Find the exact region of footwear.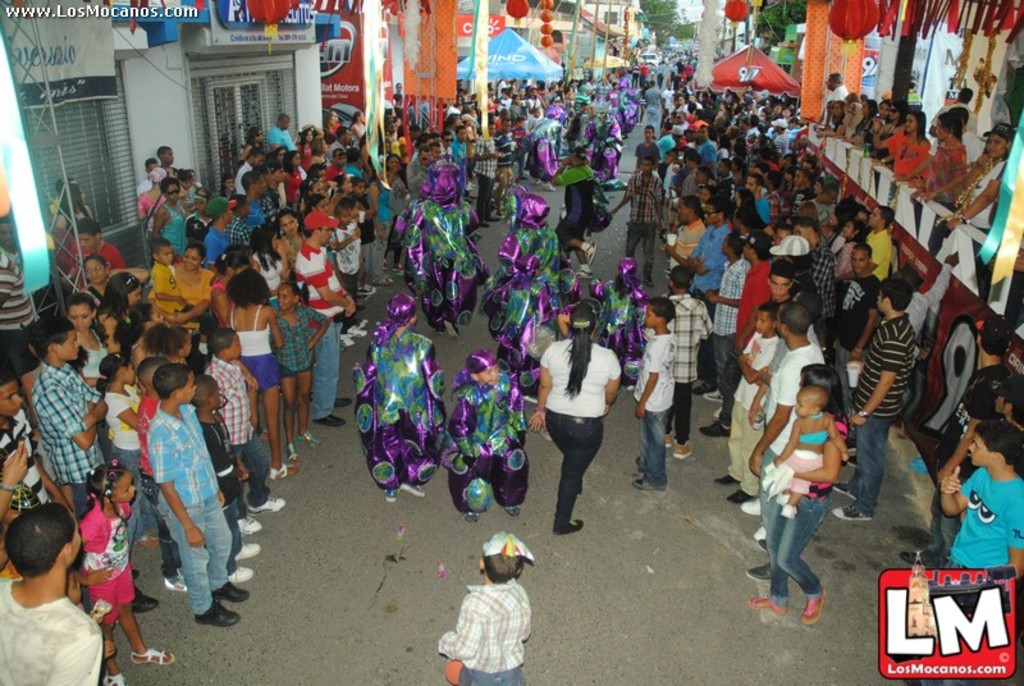
Exact region: <region>668, 267, 672, 278</region>.
